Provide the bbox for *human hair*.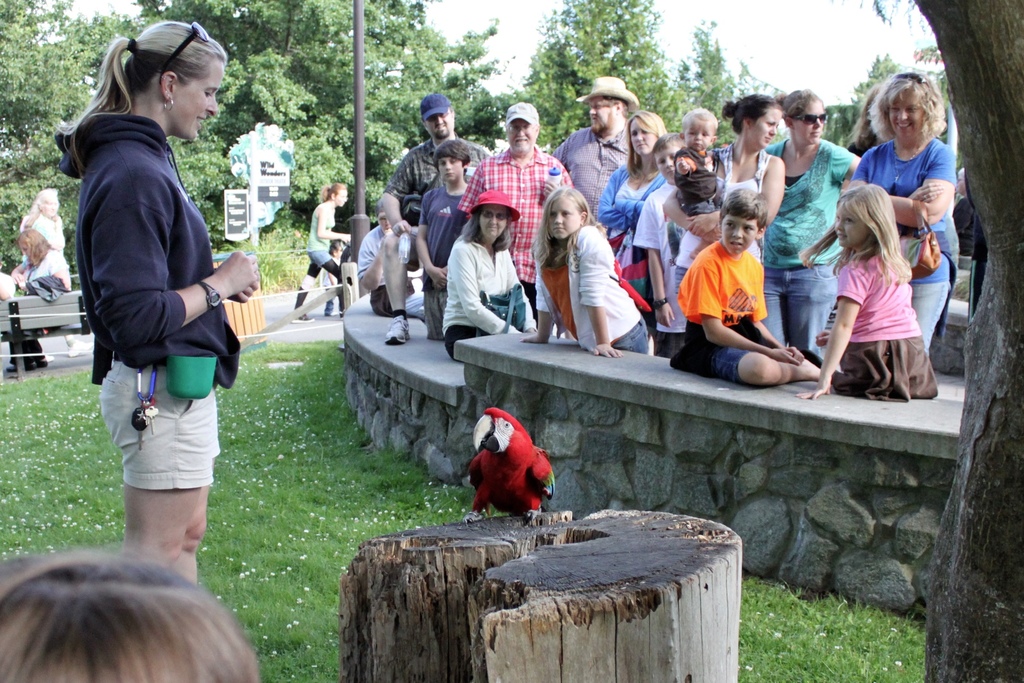
Rect(719, 185, 769, 231).
